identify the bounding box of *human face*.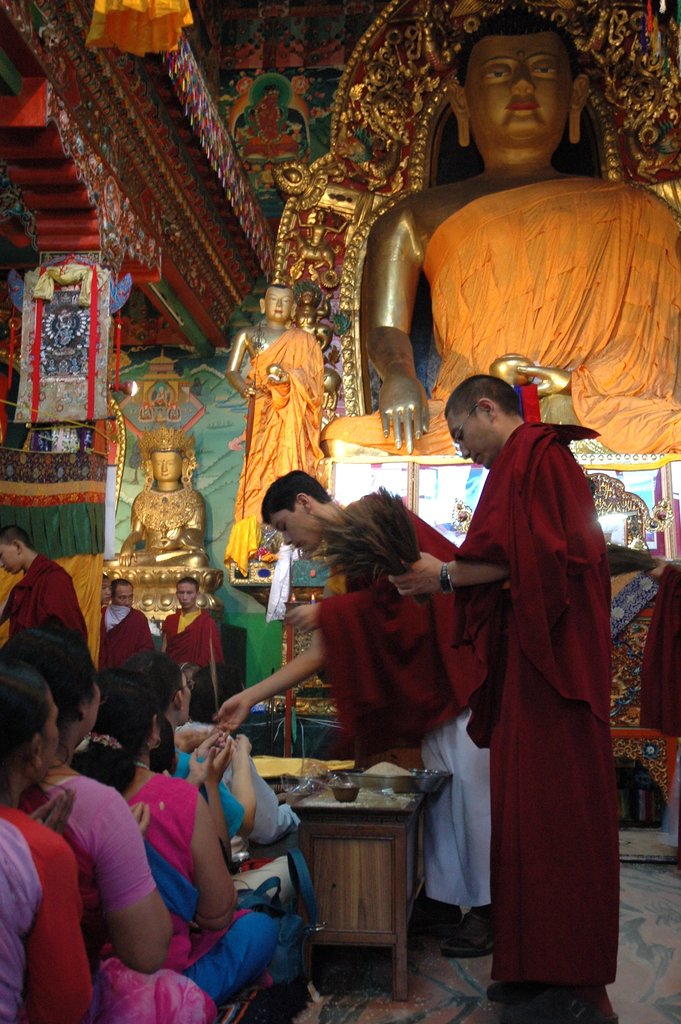
177,587,199,609.
